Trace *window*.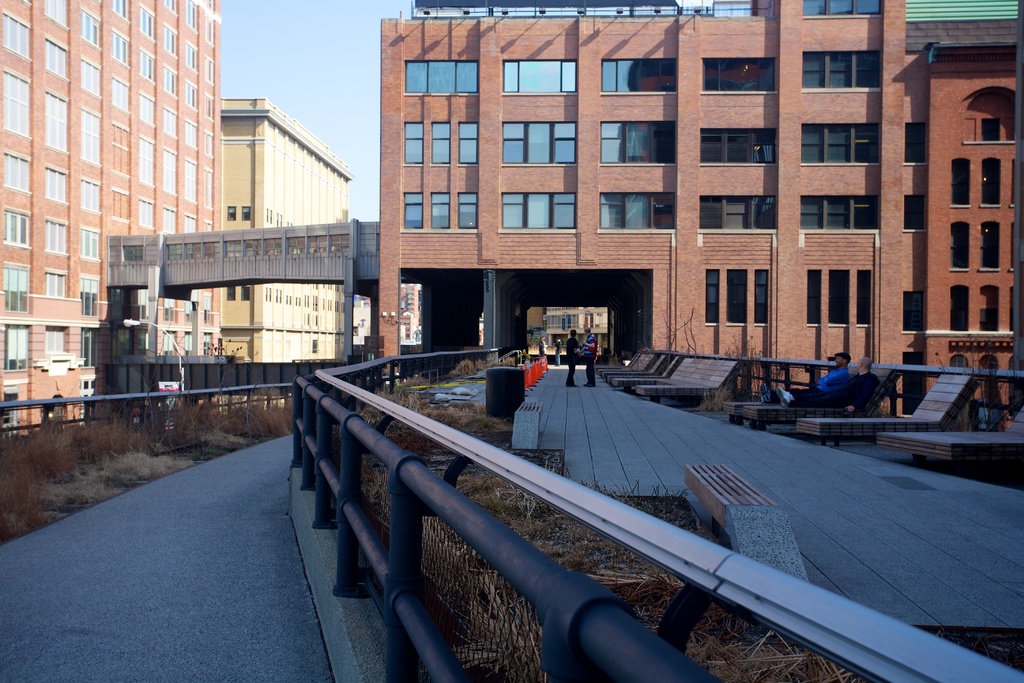
Traced to (left=725, top=267, right=750, bottom=327).
